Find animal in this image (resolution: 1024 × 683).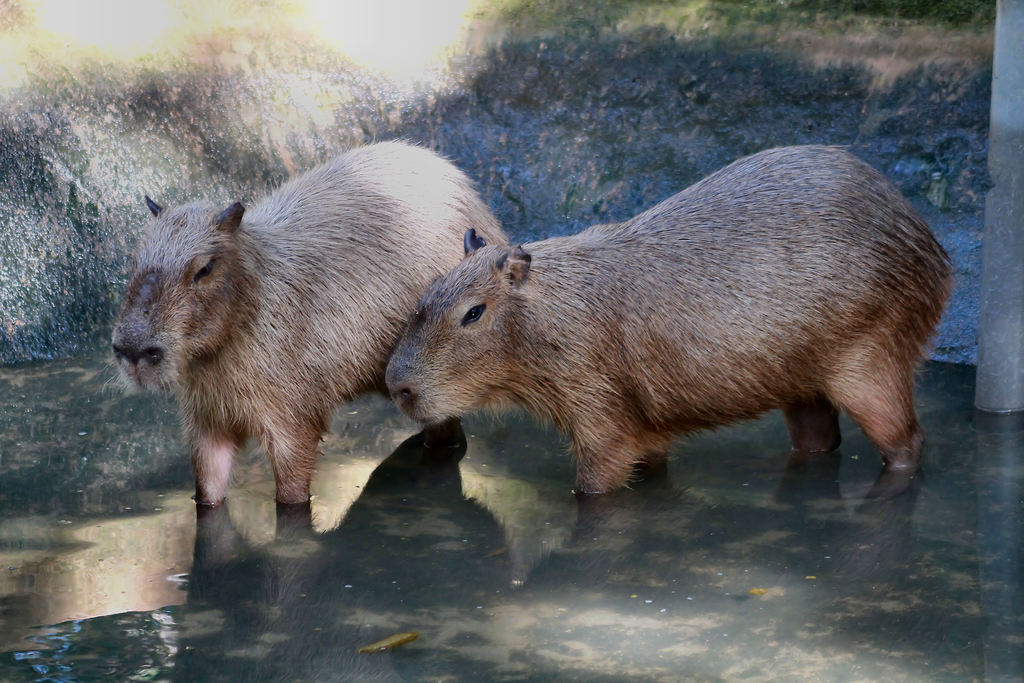
box(108, 138, 507, 504).
